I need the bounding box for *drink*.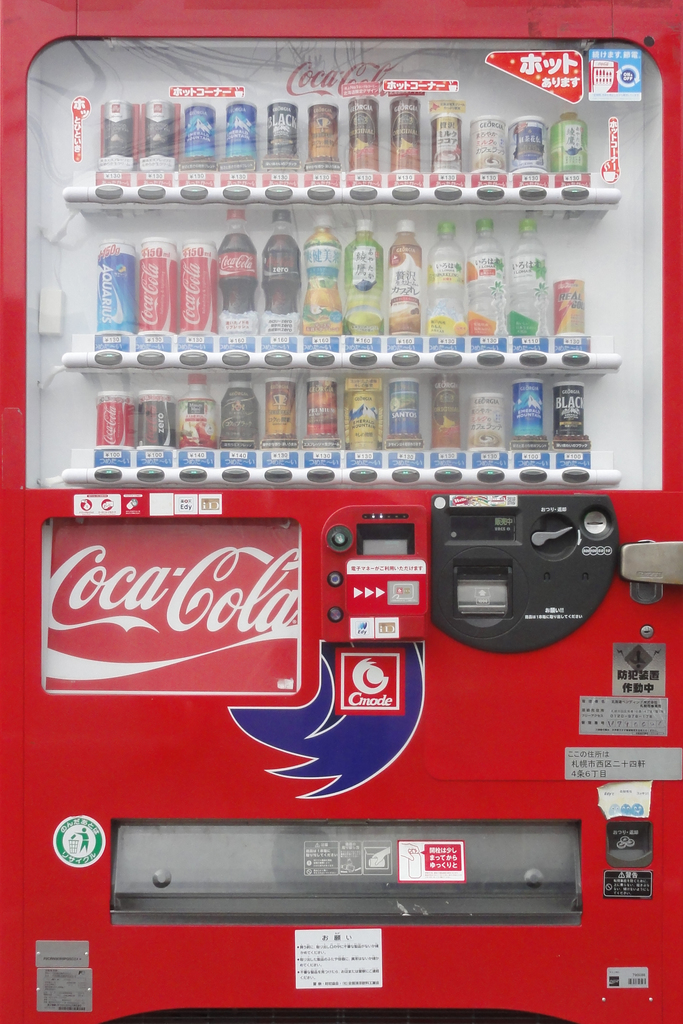
Here it is: locate(178, 383, 222, 450).
